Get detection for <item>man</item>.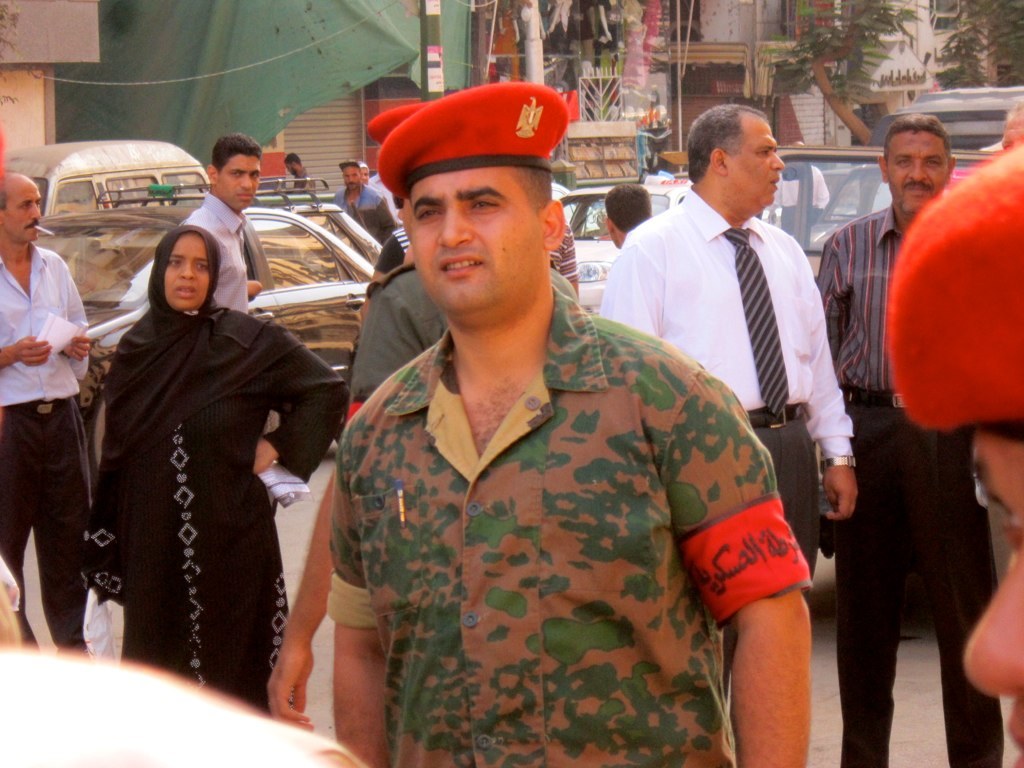
Detection: <box>181,127,263,315</box>.
